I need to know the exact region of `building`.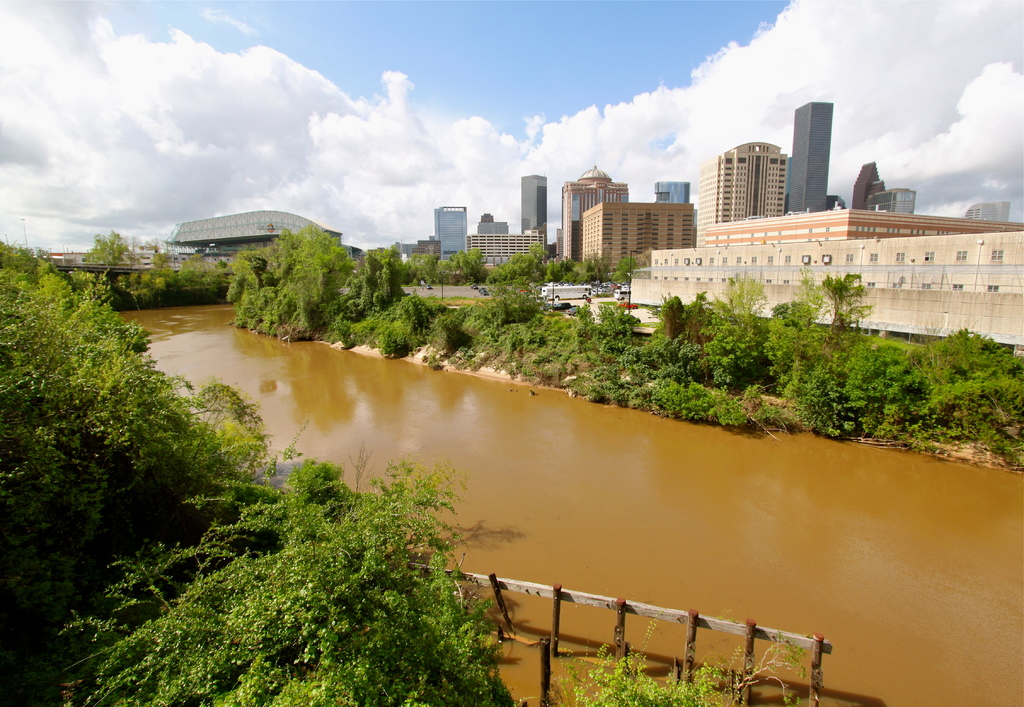
Region: region(854, 156, 913, 203).
